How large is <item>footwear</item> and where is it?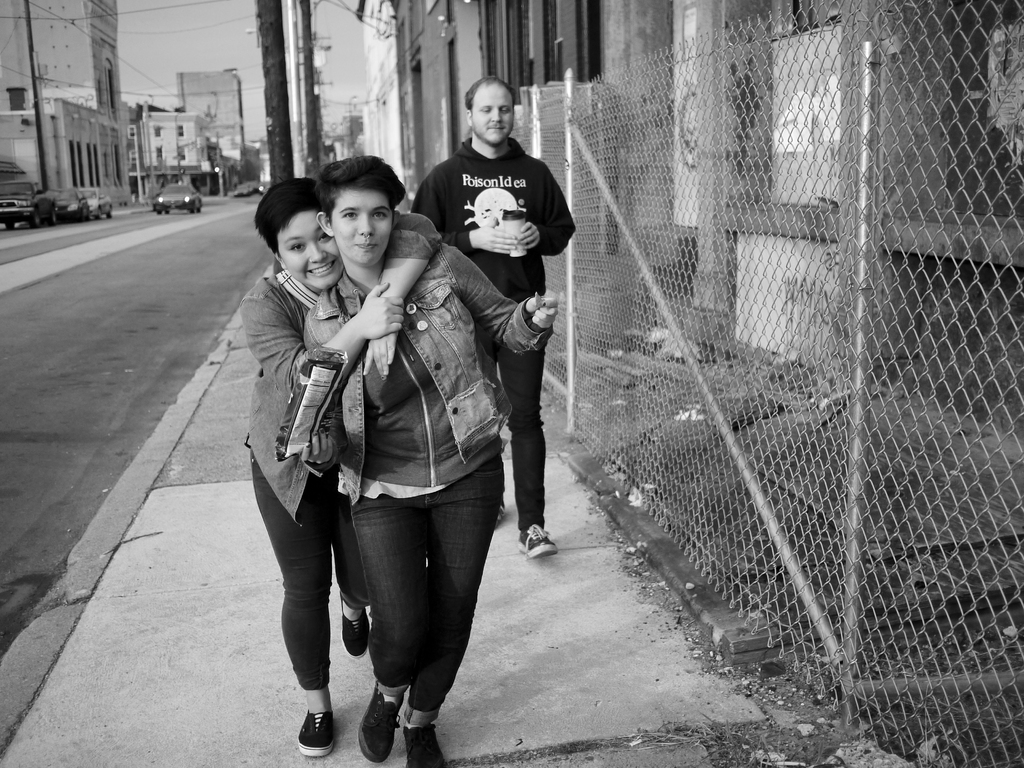
Bounding box: <box>340,590,371,660</box>.
